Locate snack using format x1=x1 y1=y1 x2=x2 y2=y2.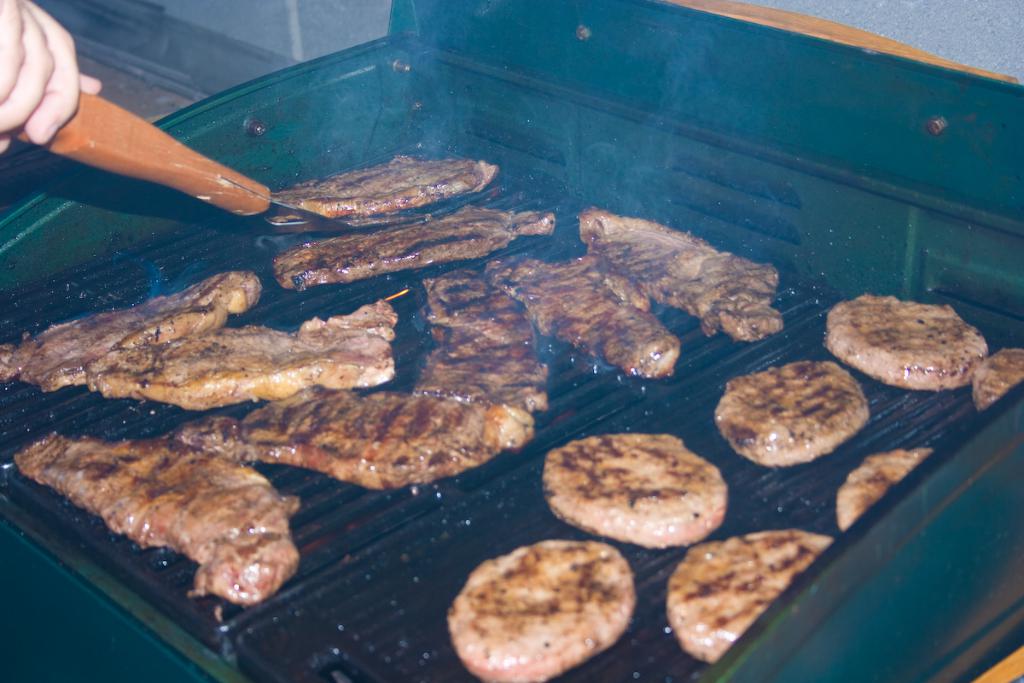
x1=176 y1=382 x2=552 y2=488.
